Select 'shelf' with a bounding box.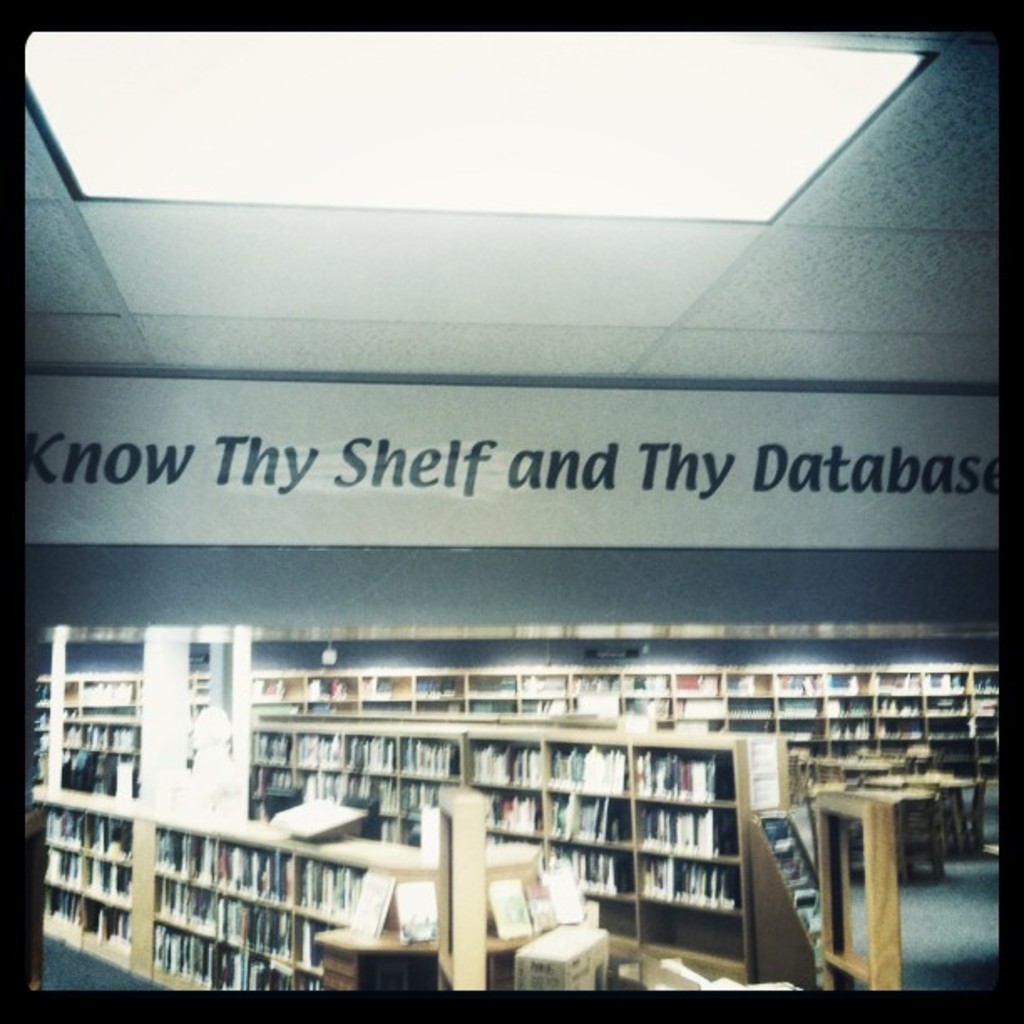
rect(331, 775, 388, 801).
